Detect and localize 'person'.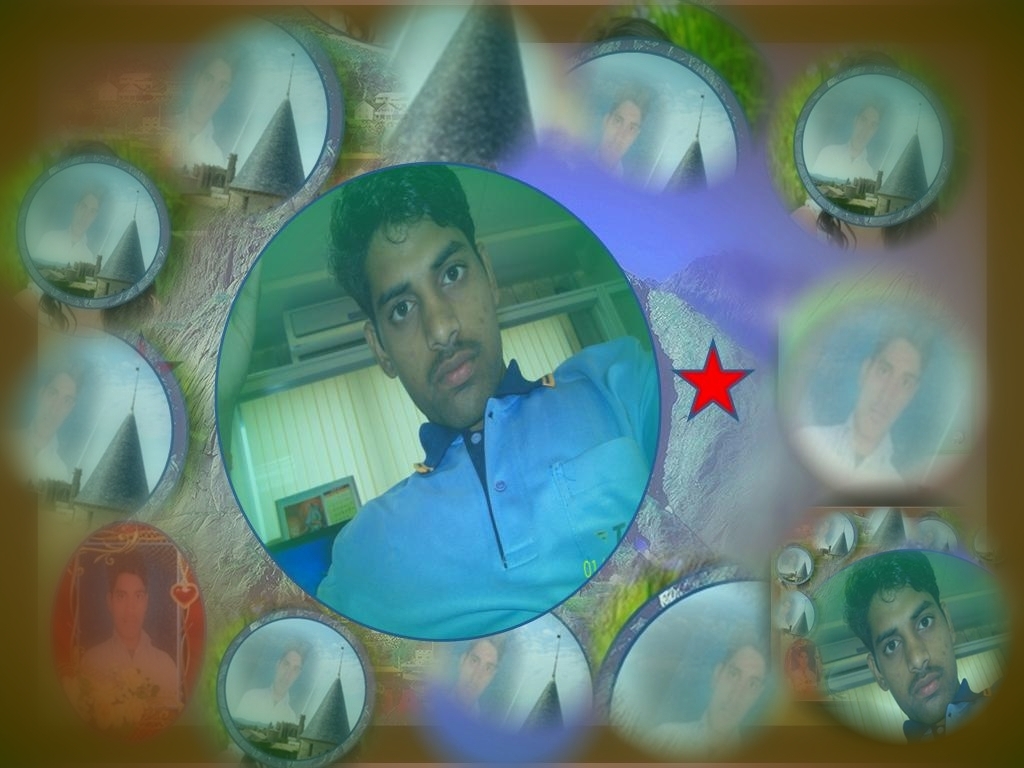
Localized at BBox(644, 628, 767, 758).
